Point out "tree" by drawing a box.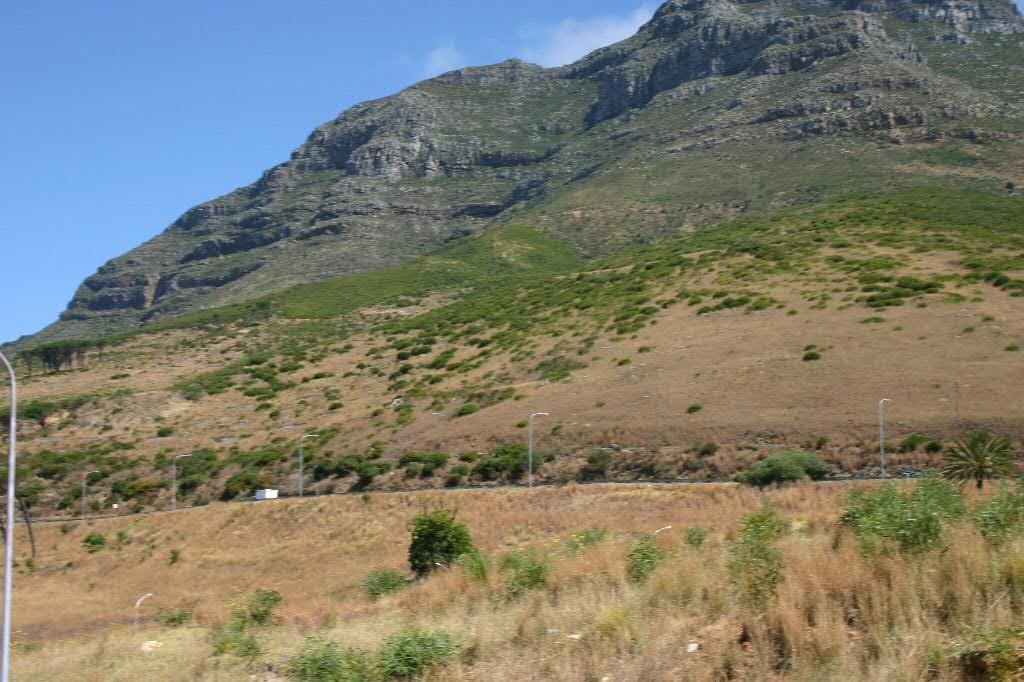
bbox=(976, 479, 1023, 557).
